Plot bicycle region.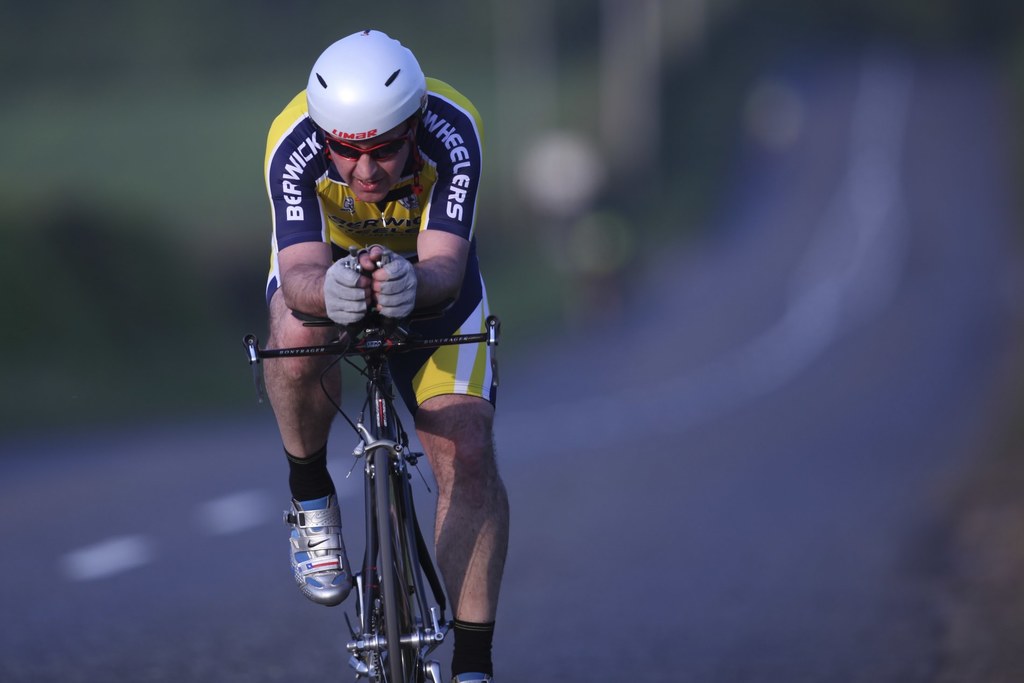
Plotted at detection(244, 254, 514, 669).
